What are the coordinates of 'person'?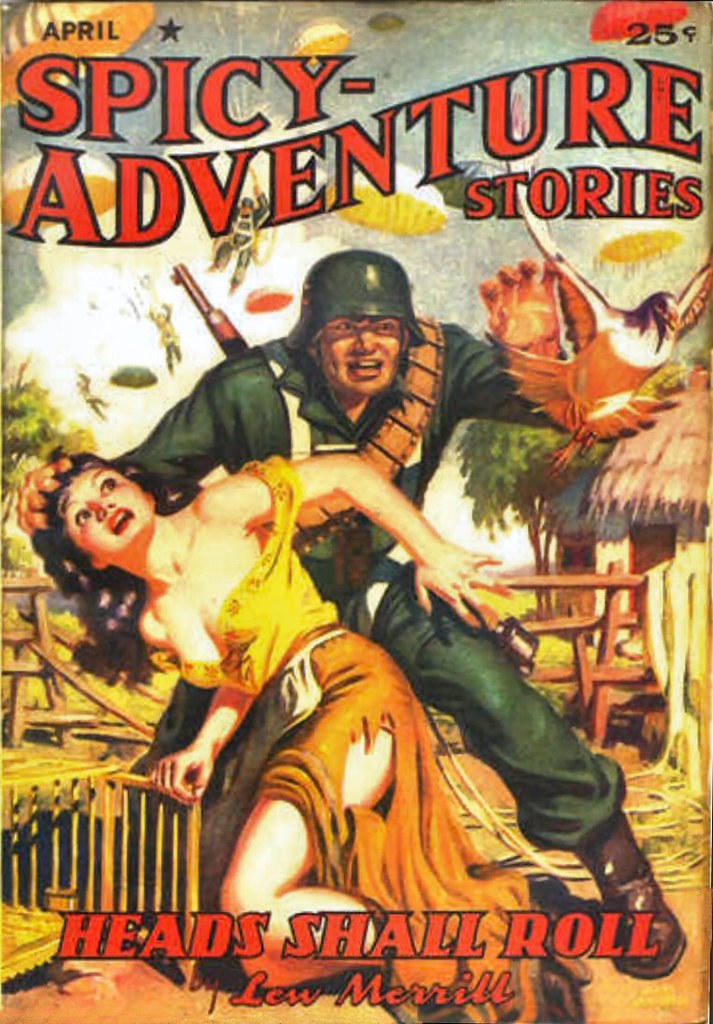
crop(204, 163, 272, 292).
